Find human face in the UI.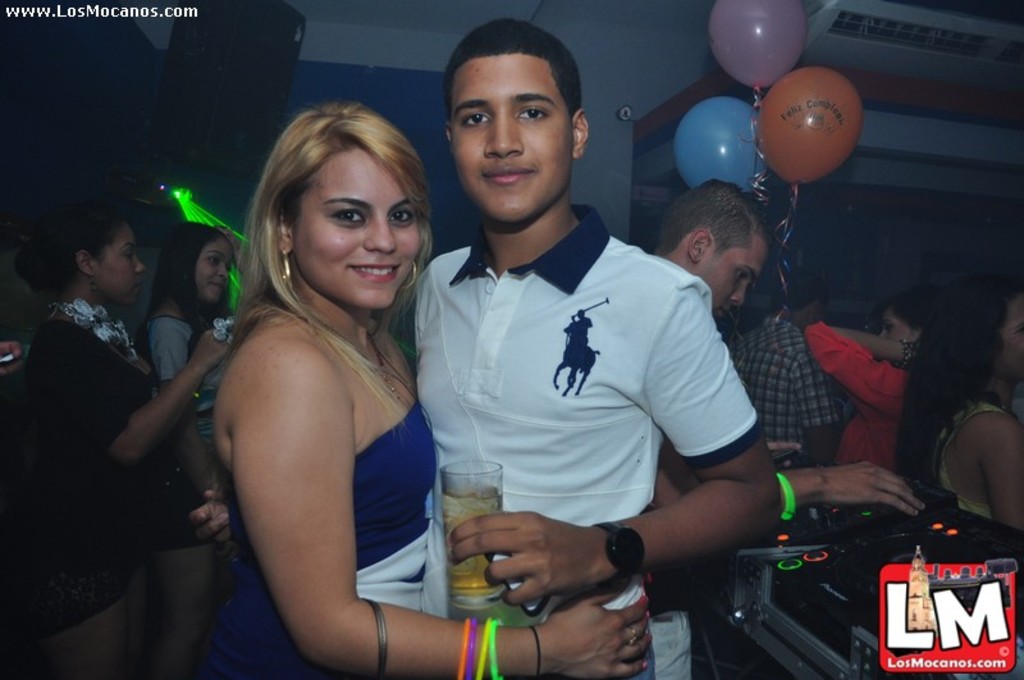
UI element at [198, 239, 232, 304].
